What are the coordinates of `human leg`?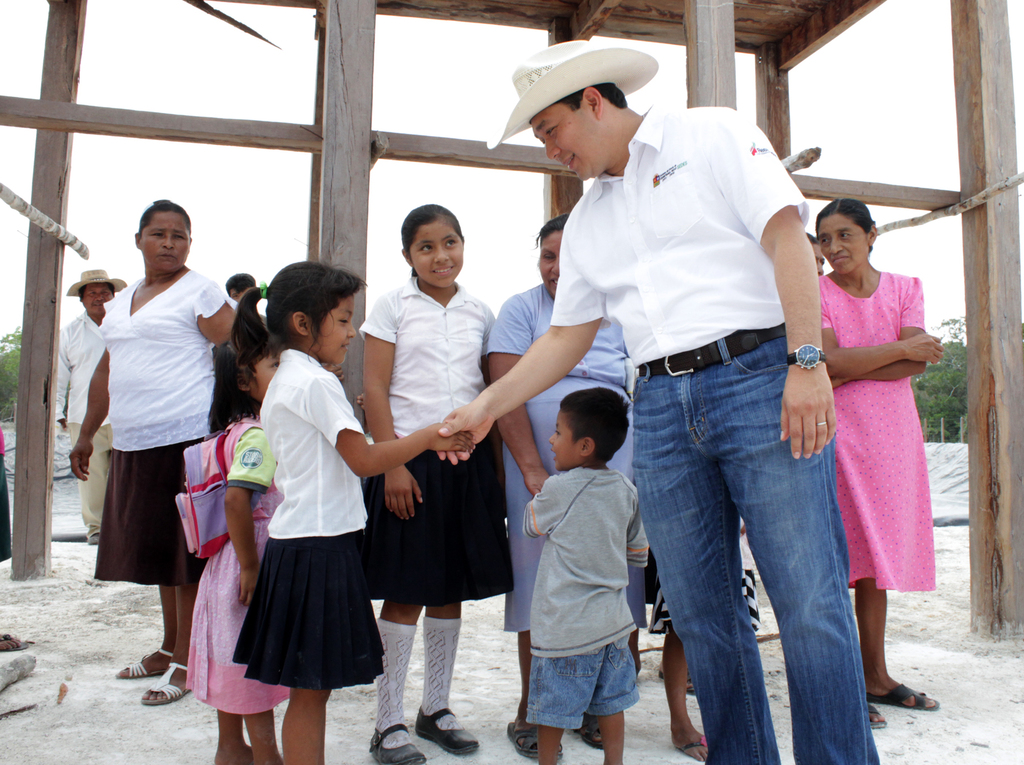
detection(115, 575, 175, 678).
